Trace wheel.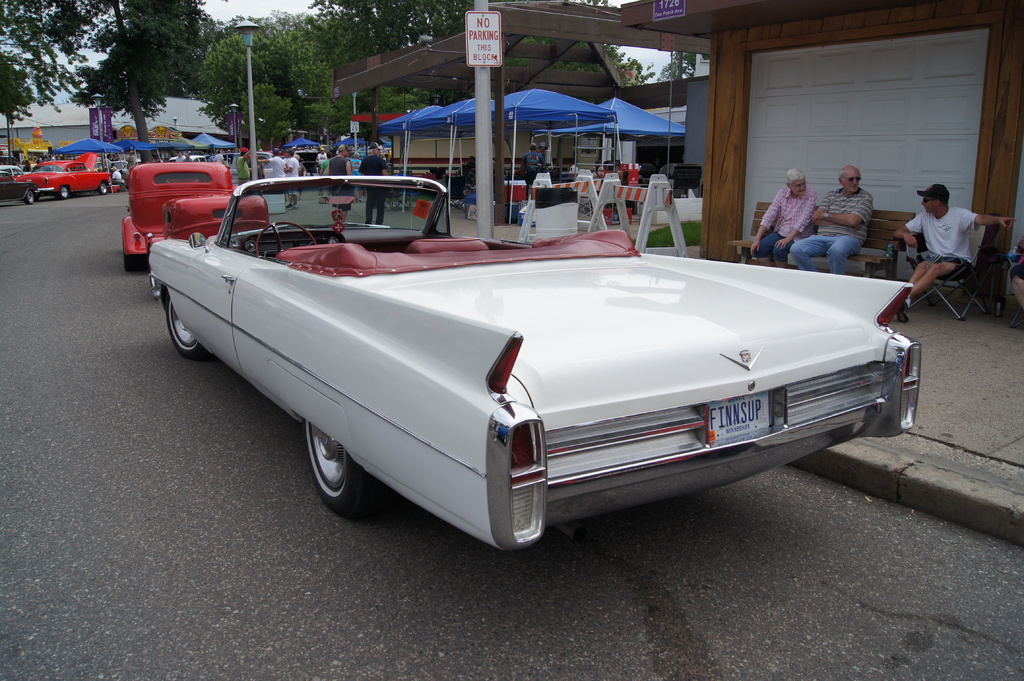
Traced to {"x1": 292, "y1": 433, "x2": 370, "y2": 513}.
